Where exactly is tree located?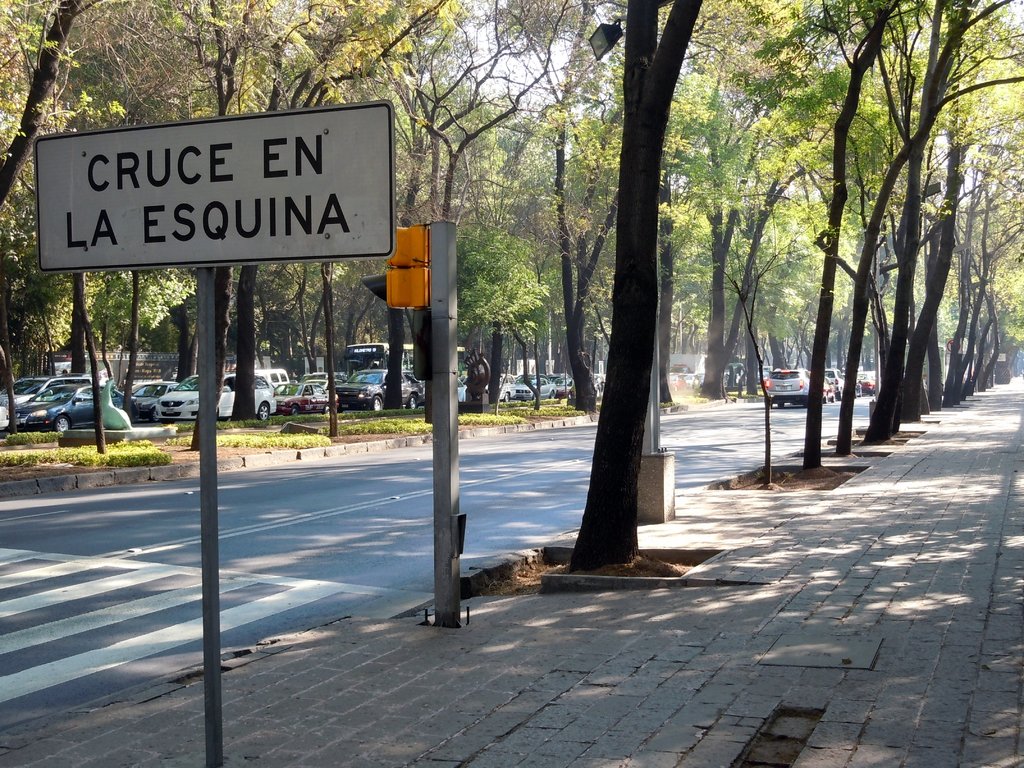
Its bounding box is l=424, t=0, r=568, b=434.
